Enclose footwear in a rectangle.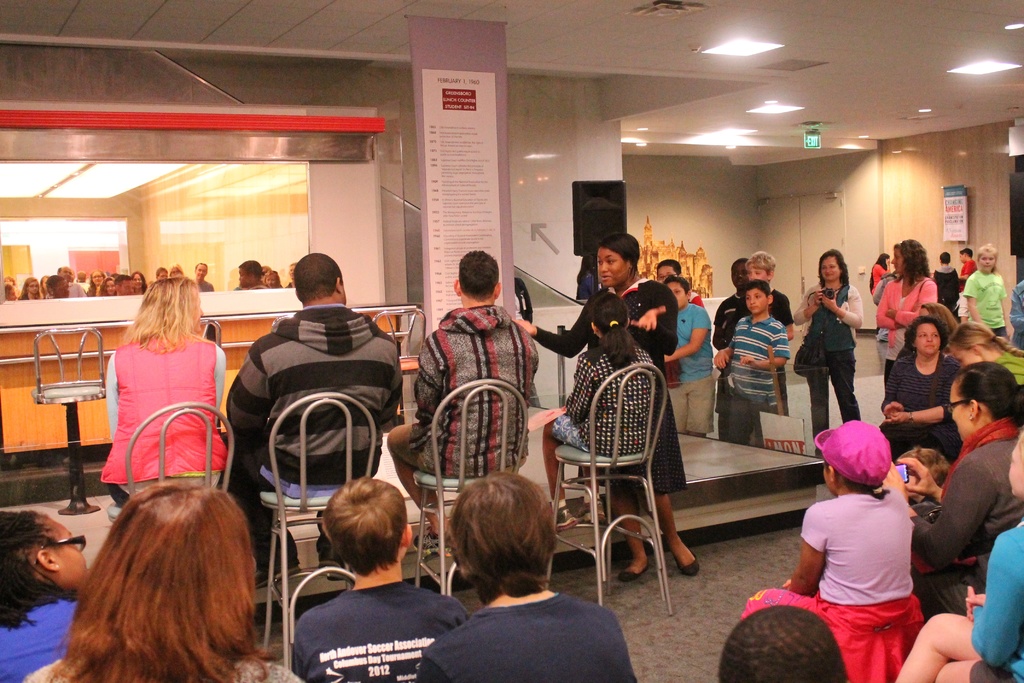
crop(619, 562, 650, 581).
